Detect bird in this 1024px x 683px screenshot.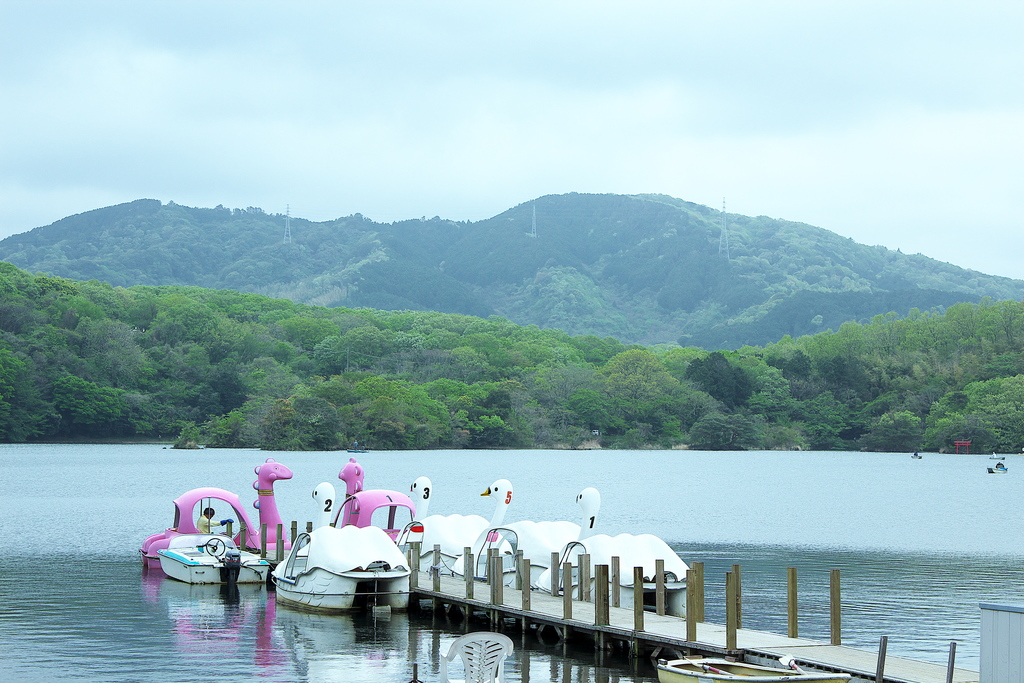
Detection: (533,485,692,617).
